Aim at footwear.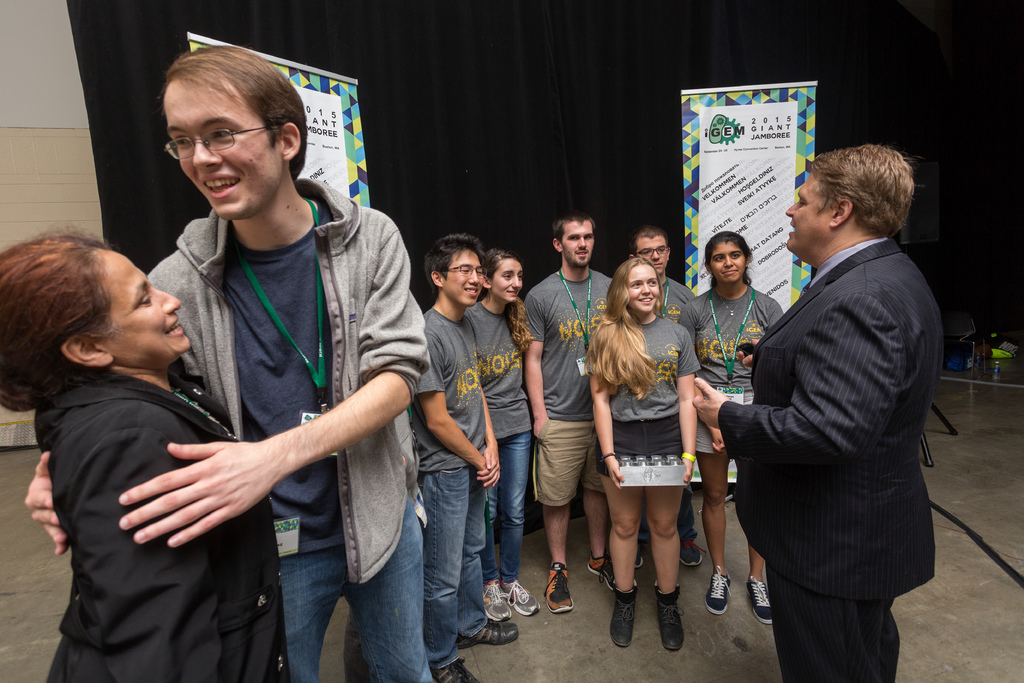
Aimed at (677, 537, 710, 568).
